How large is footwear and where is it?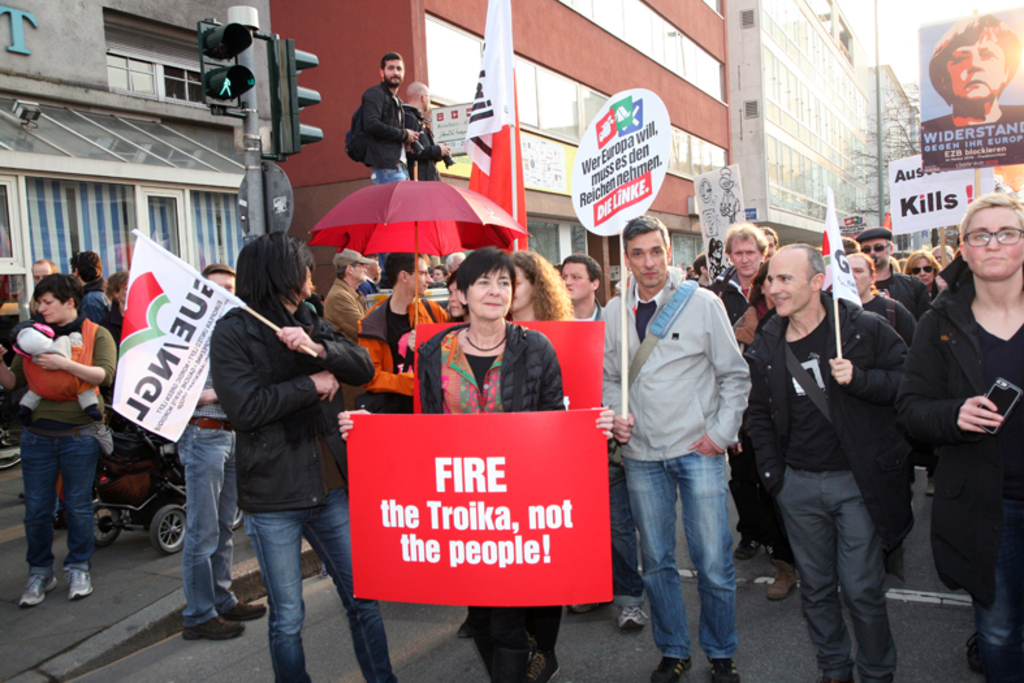
Bounding box: <region>18, 572, 57, 608</region>.
